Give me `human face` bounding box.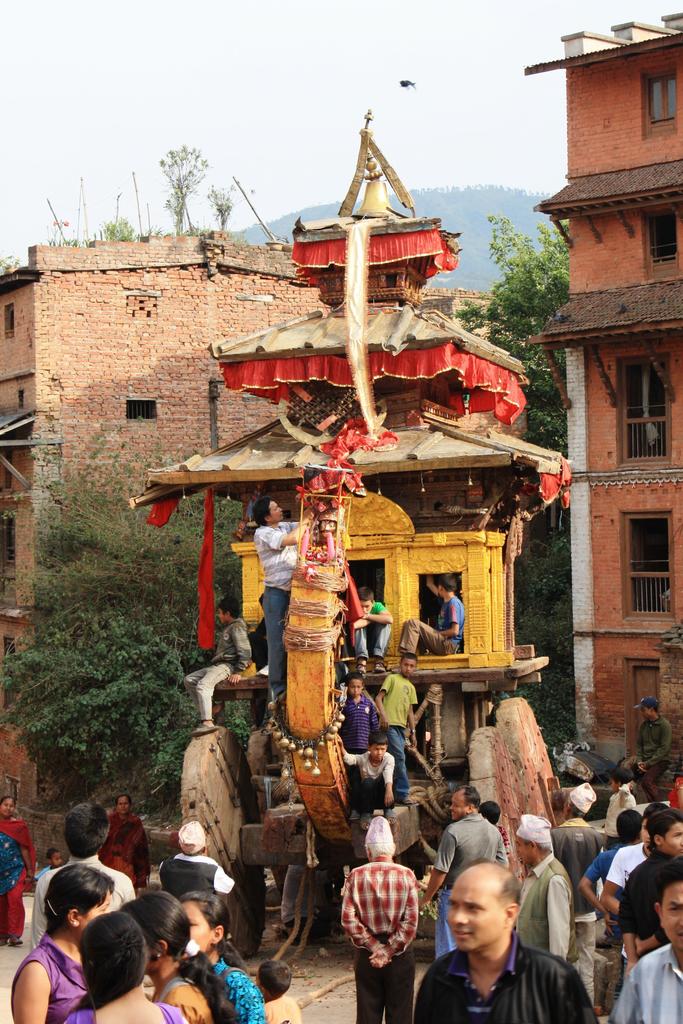
(x1=641, y1=705, x2=646, y2=717).
